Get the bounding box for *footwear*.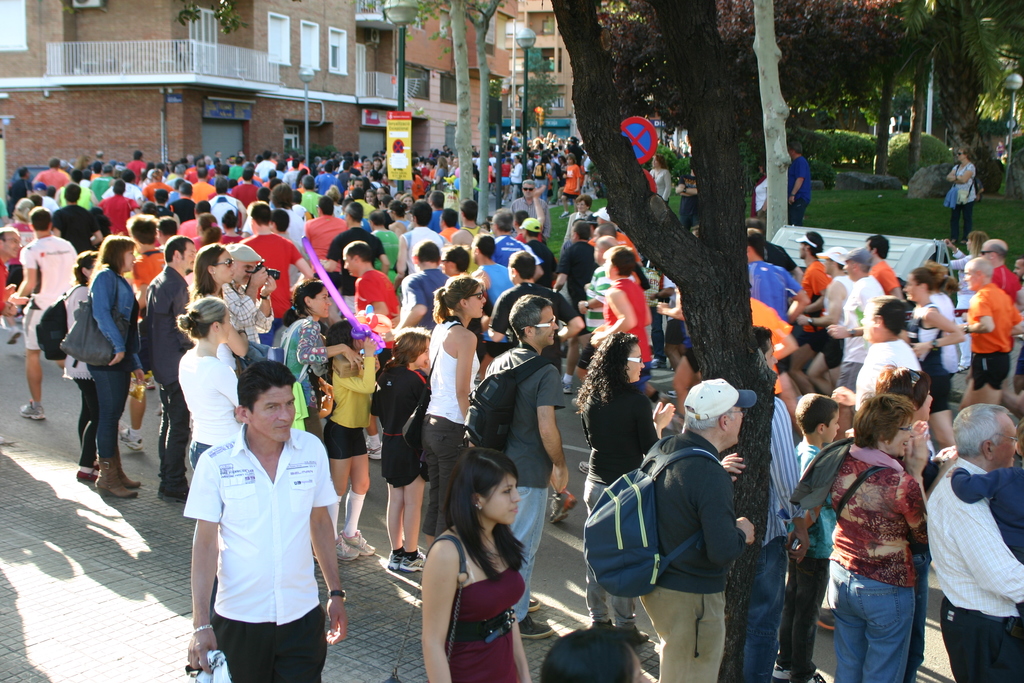
pyautogui.locateOnScreen(562, 377, 573, 394).
